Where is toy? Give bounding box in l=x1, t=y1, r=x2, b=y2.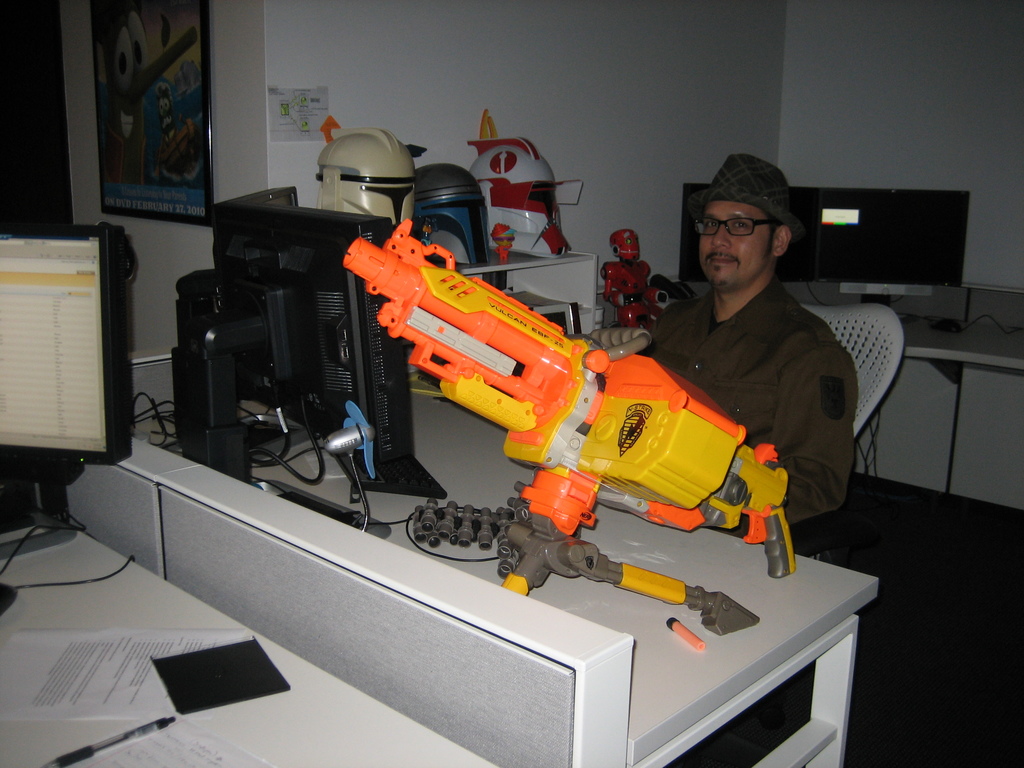
l=414, t=164, r=490, b=267.
